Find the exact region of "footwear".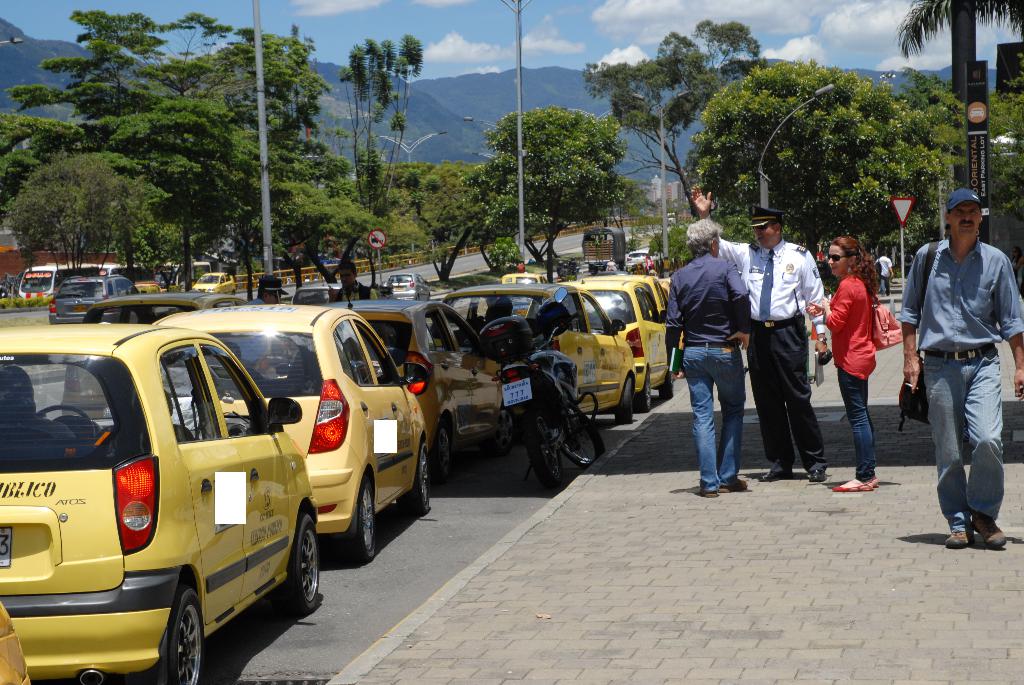
Exact region: bbox(757, 471, 789, 482).
